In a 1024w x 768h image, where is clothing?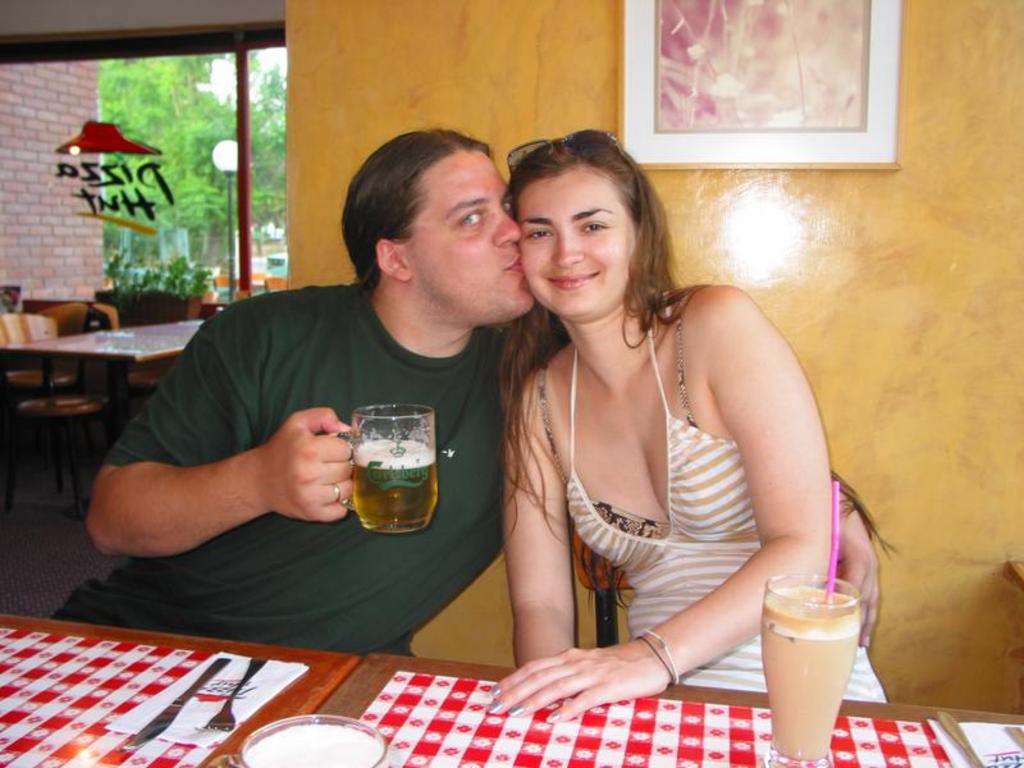
box(50, 279, 516, 664).
